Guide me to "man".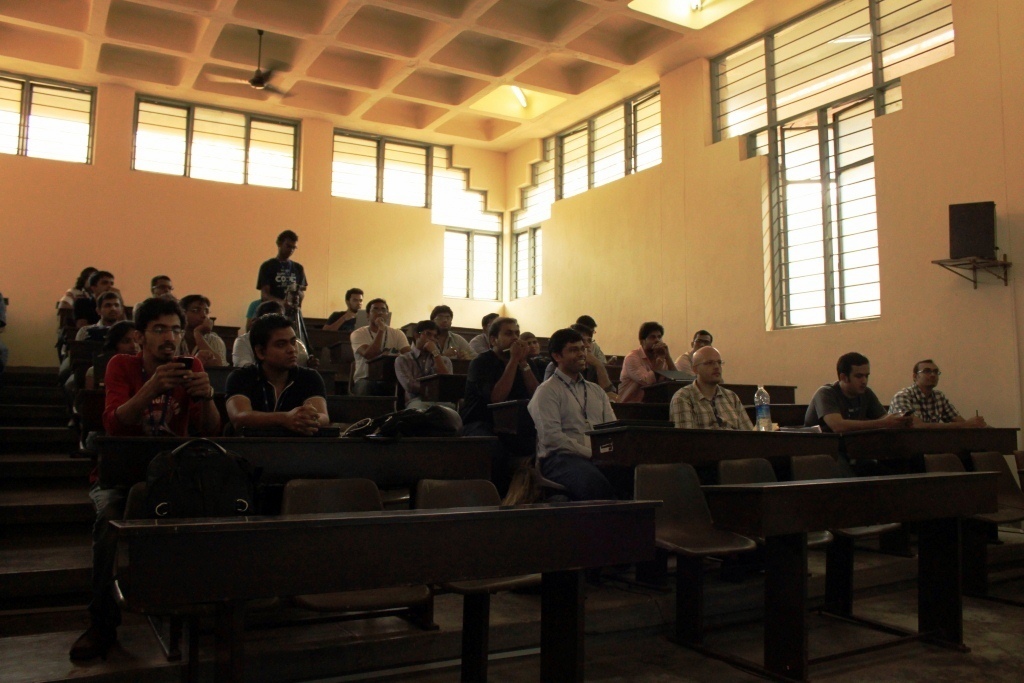
Guidance: x1=229 y1=295 x2=307 y2=368.
